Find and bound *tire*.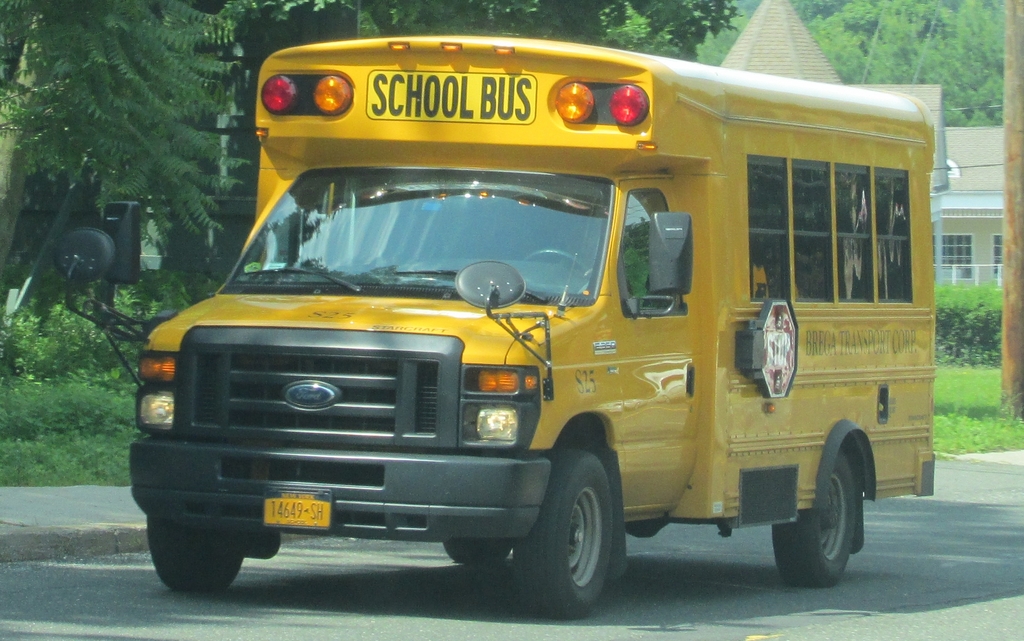
Bound: (444,541,509,565).
